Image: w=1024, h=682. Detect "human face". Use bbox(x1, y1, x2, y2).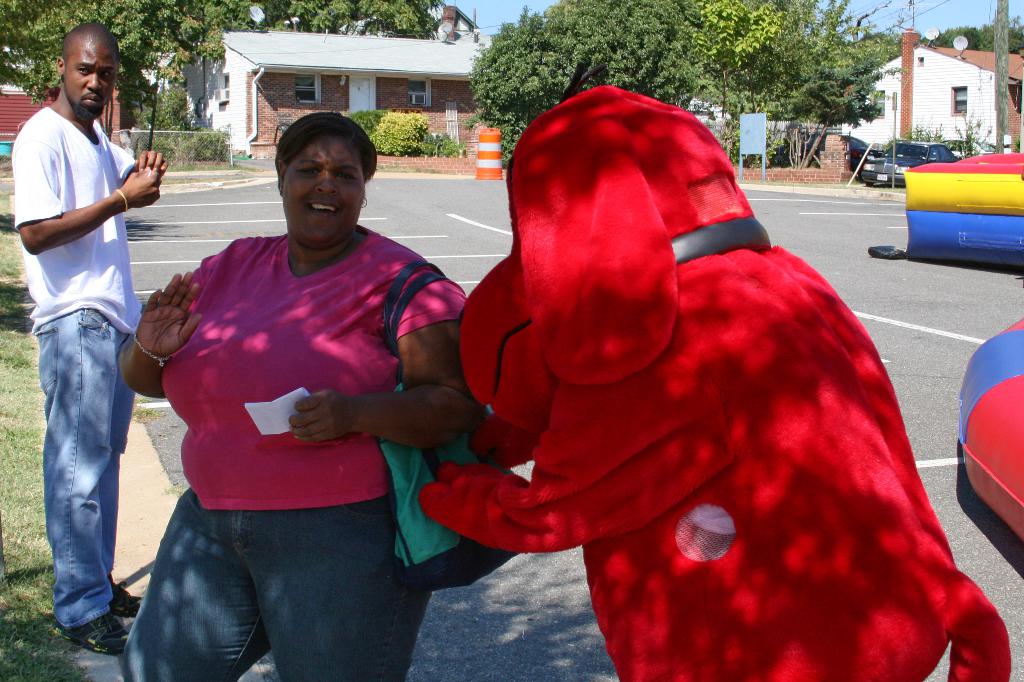
bbox(61, 35, 120, 125).
